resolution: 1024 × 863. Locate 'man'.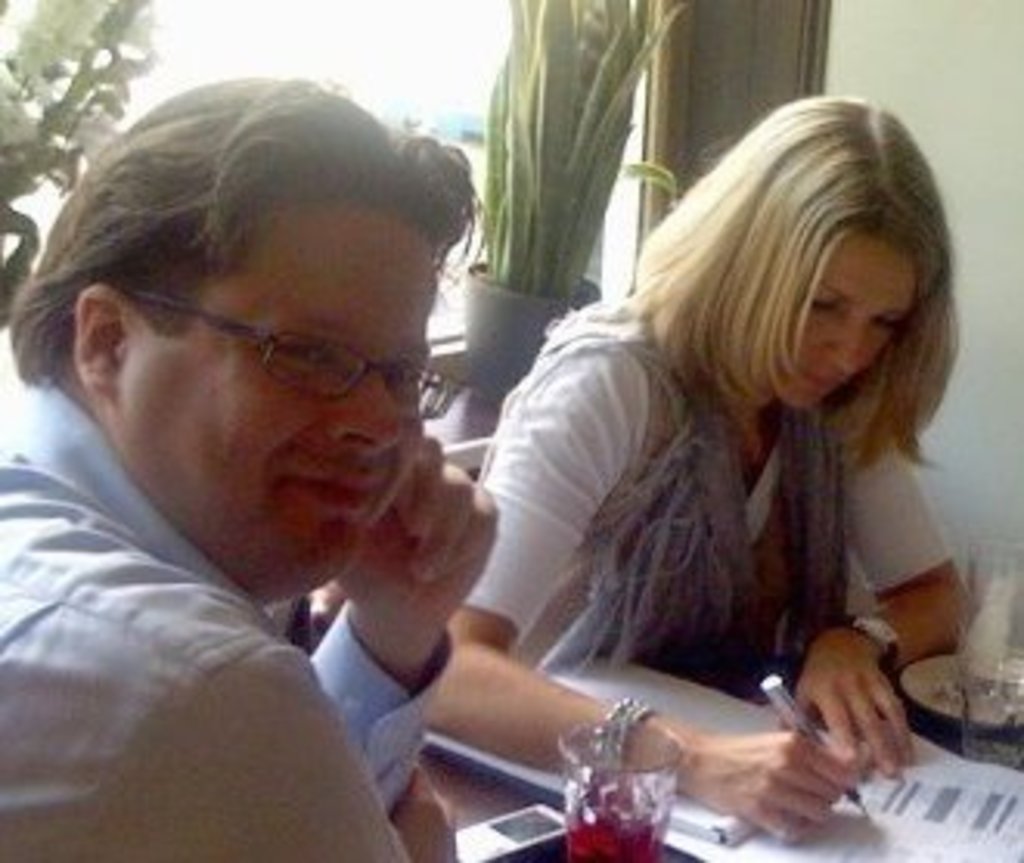
[left=0, top=71, right=630, bottom=851].
